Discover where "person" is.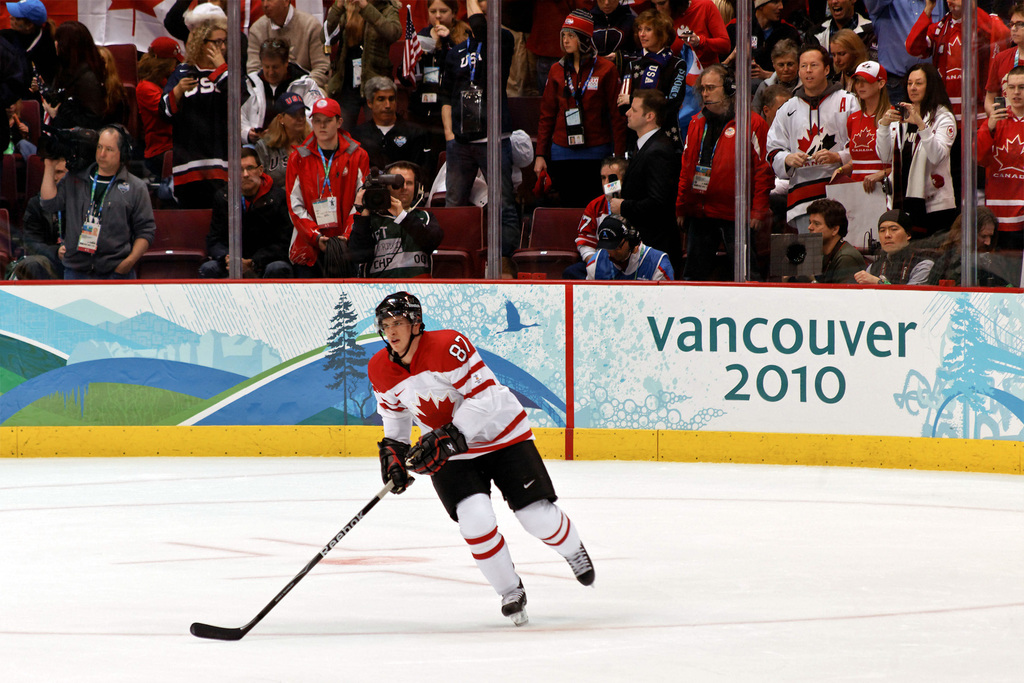
Discovered at <bbox>346, 158, 436, 284</bbox>.
